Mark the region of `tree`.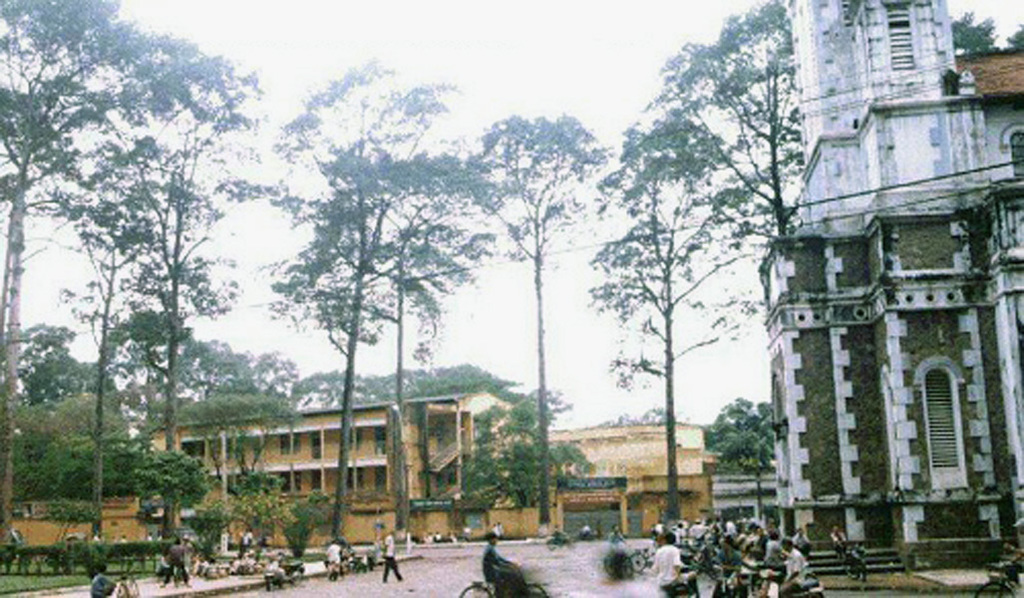
Region: region(132, 452, 216, 554).
